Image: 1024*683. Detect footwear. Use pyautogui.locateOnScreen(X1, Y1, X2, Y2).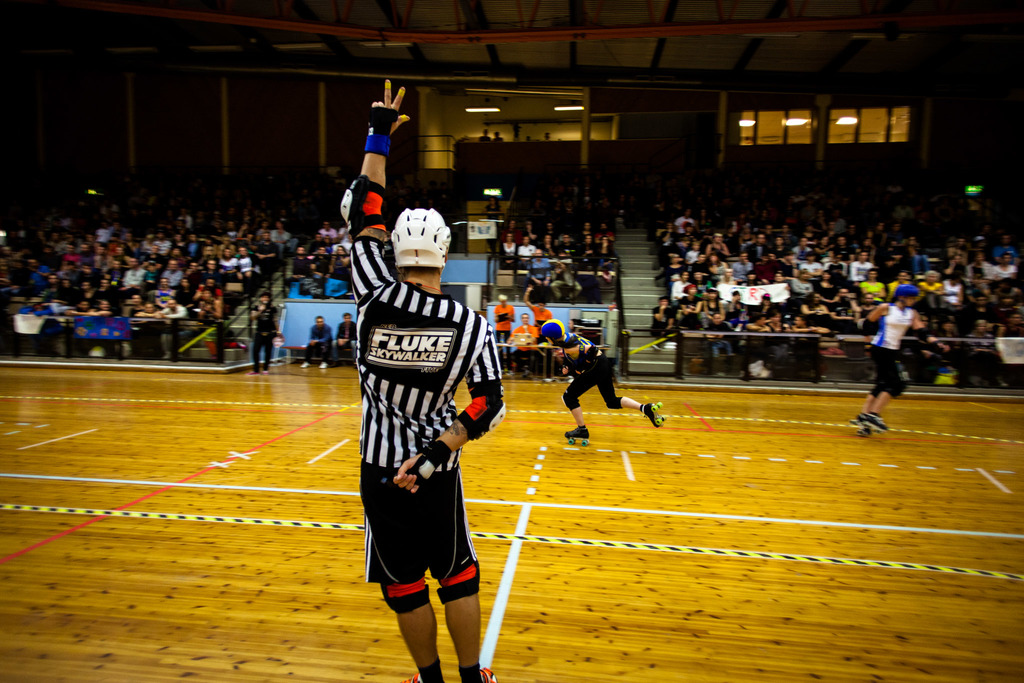
pyautogui.locateOnScreen(803, 372, 817, 390).
